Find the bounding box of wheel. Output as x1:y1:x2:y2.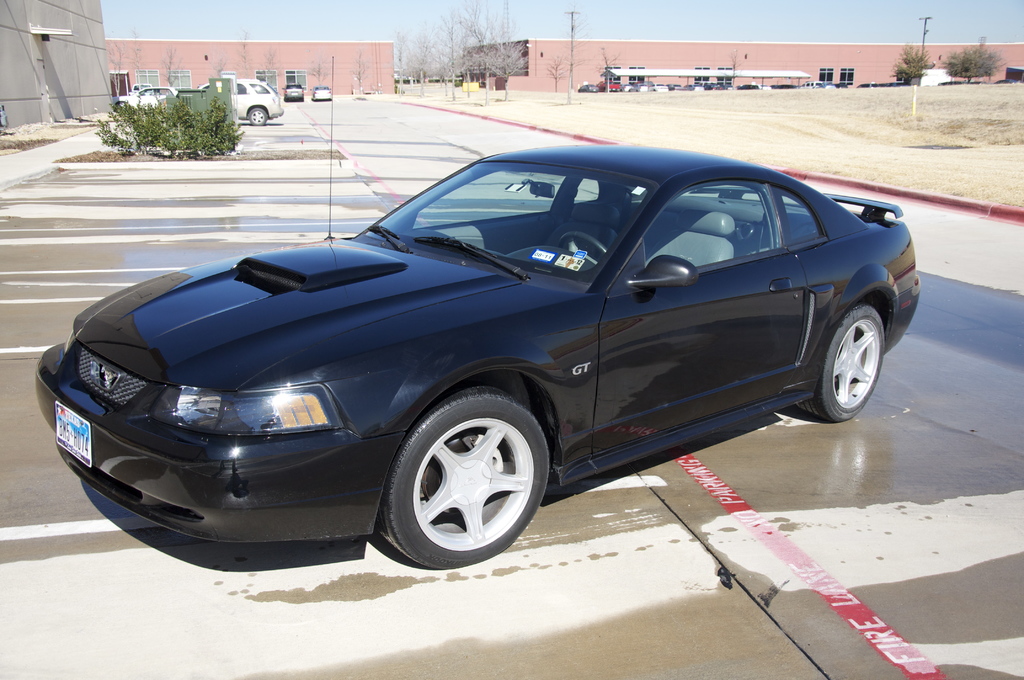
378:387:550:569.
